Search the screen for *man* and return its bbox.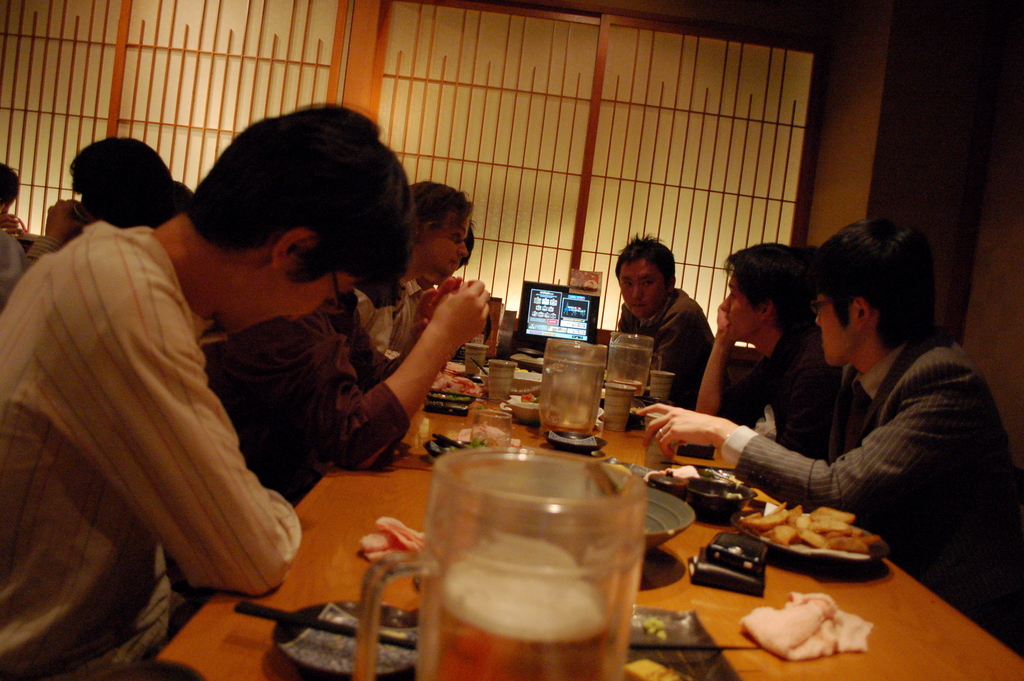
Found: box(361, 185, 473, 346).
